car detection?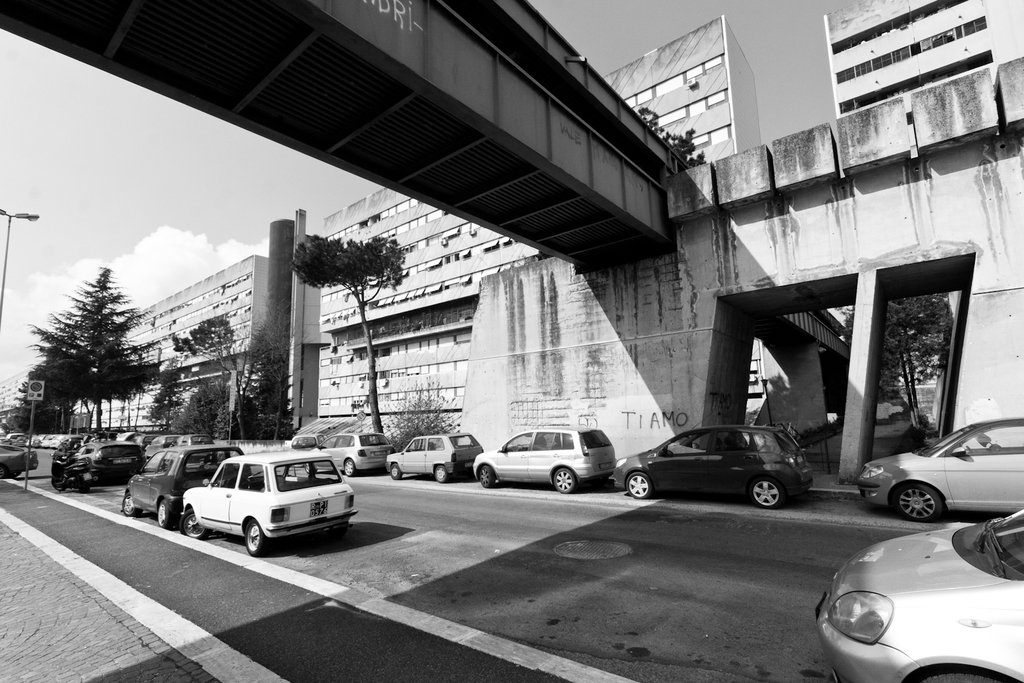
852/413/1023/521
